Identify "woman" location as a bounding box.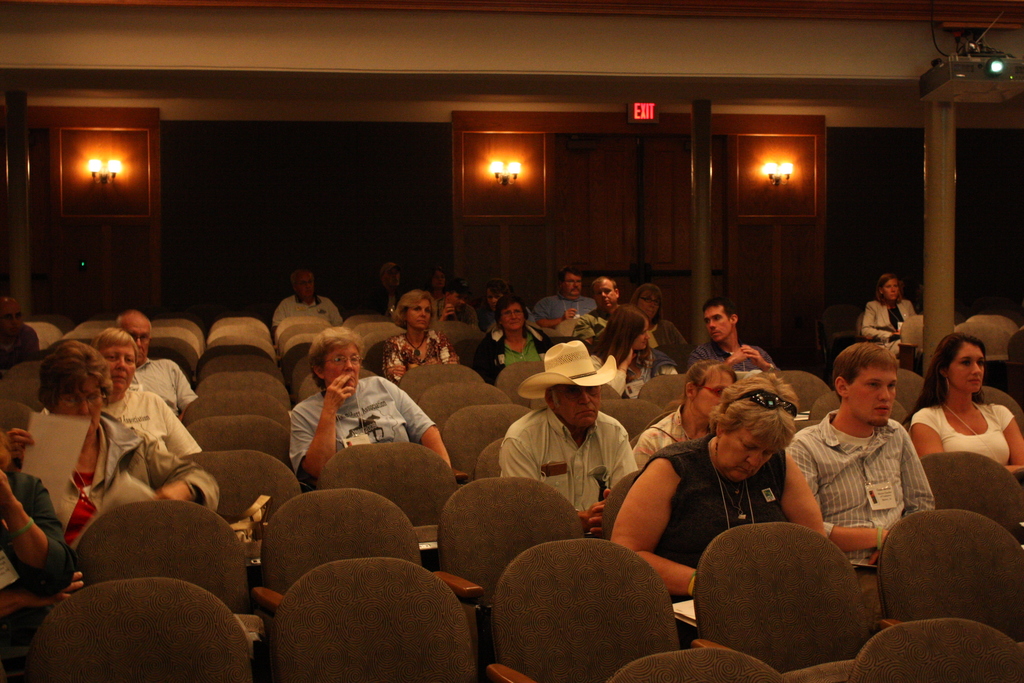
bbox=(863, 267, 926, 349).
